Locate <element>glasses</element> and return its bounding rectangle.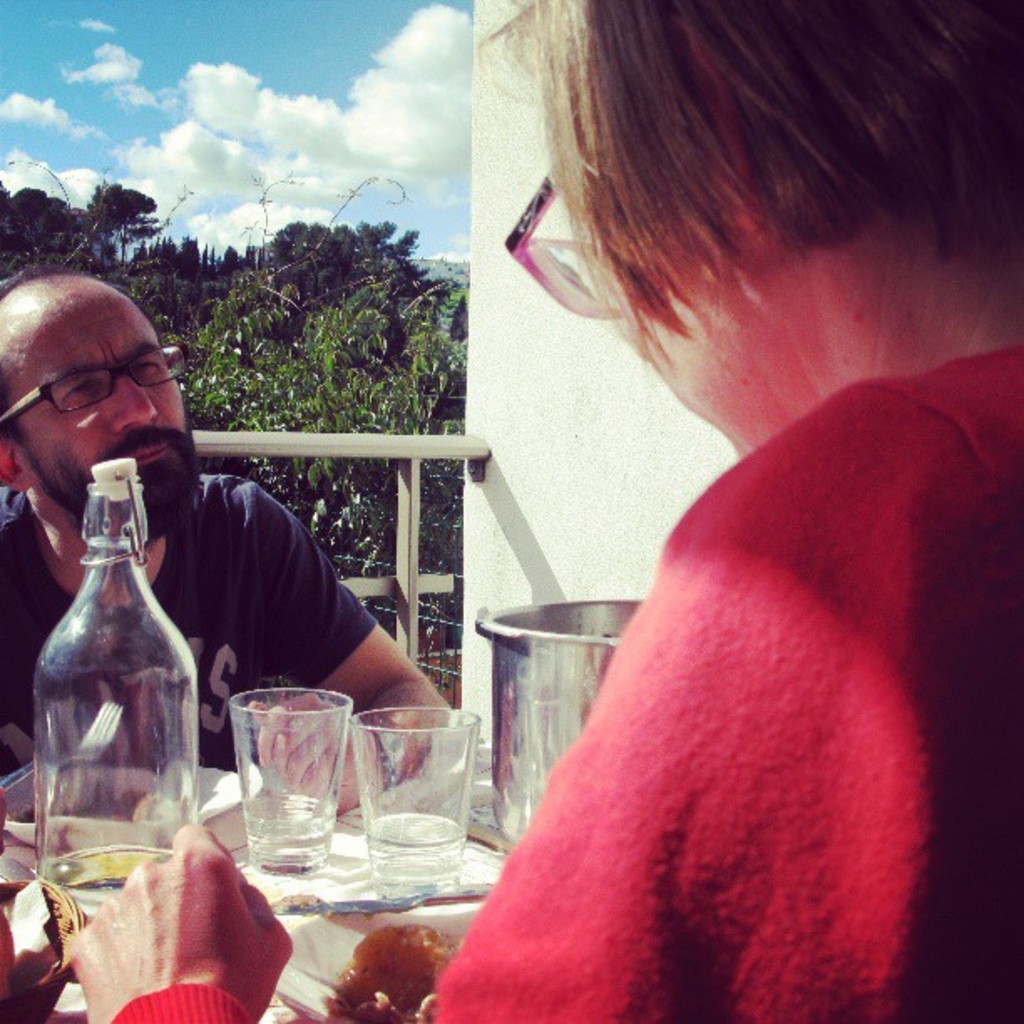
(495,146,627,318).
